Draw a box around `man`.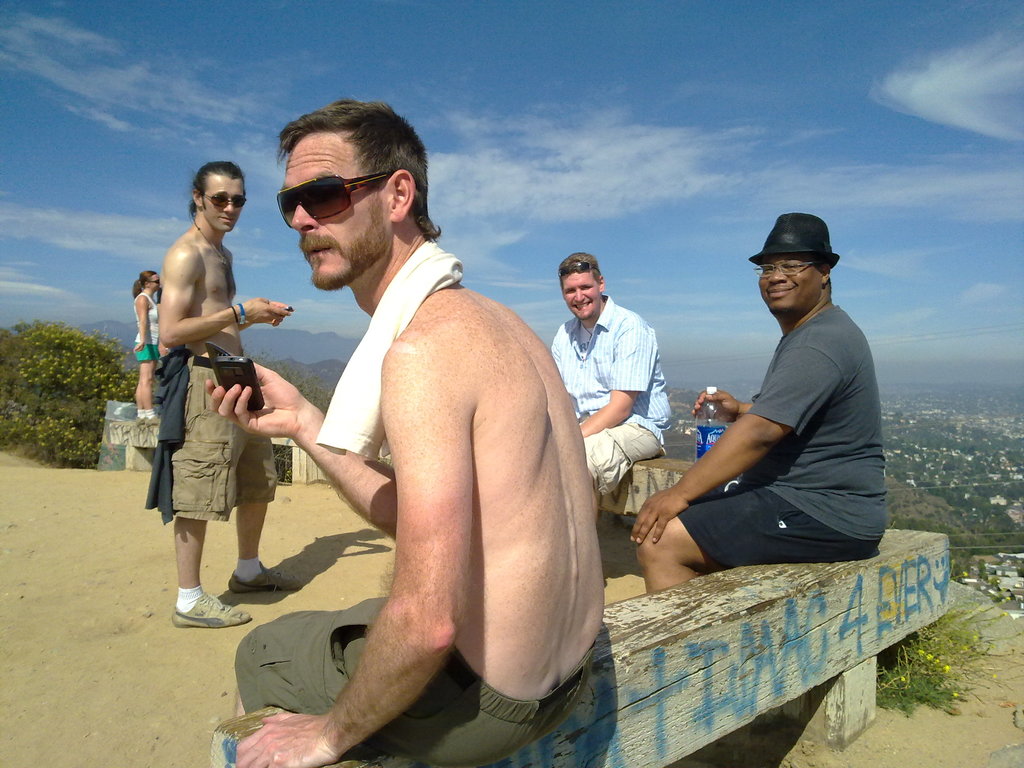
[left=634, top=208, right=887, bottom=593].
